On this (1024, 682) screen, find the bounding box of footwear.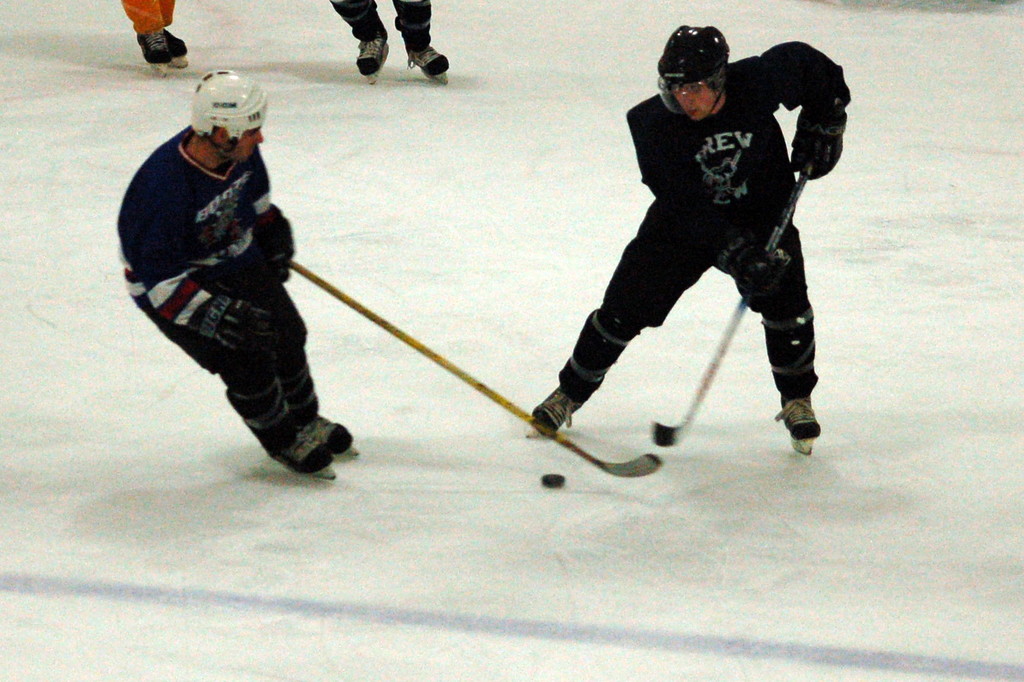
Bounding box: bbox=[525, 381, 588, 440].
